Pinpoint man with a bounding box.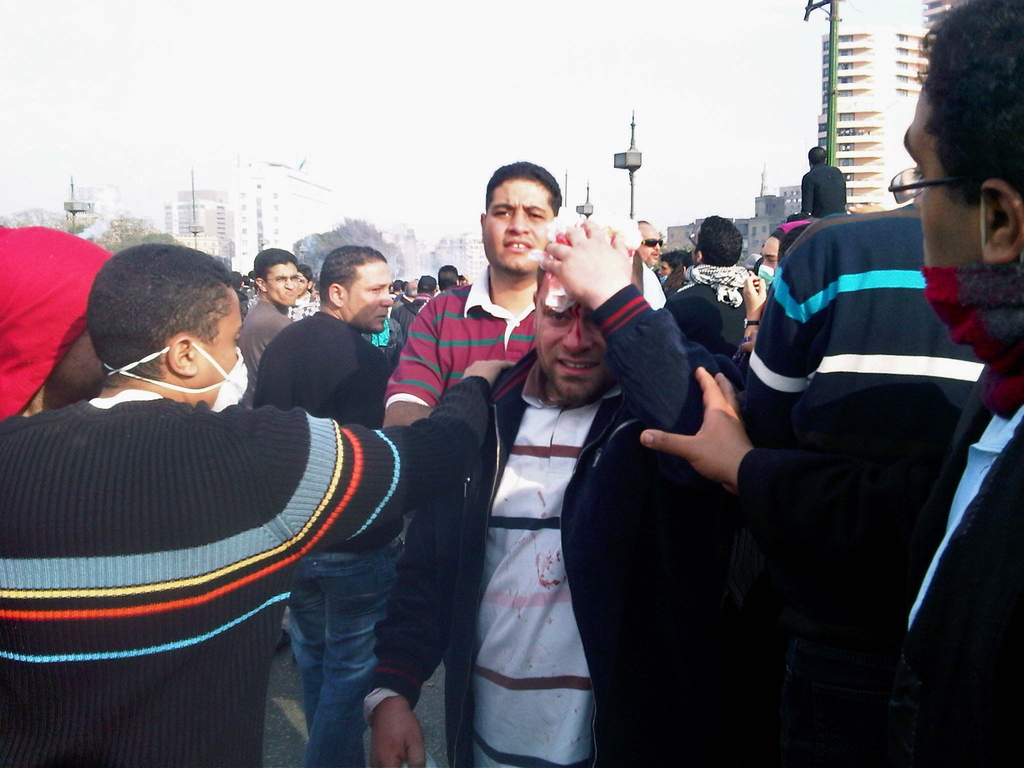
(664, 212, 765, 360).
